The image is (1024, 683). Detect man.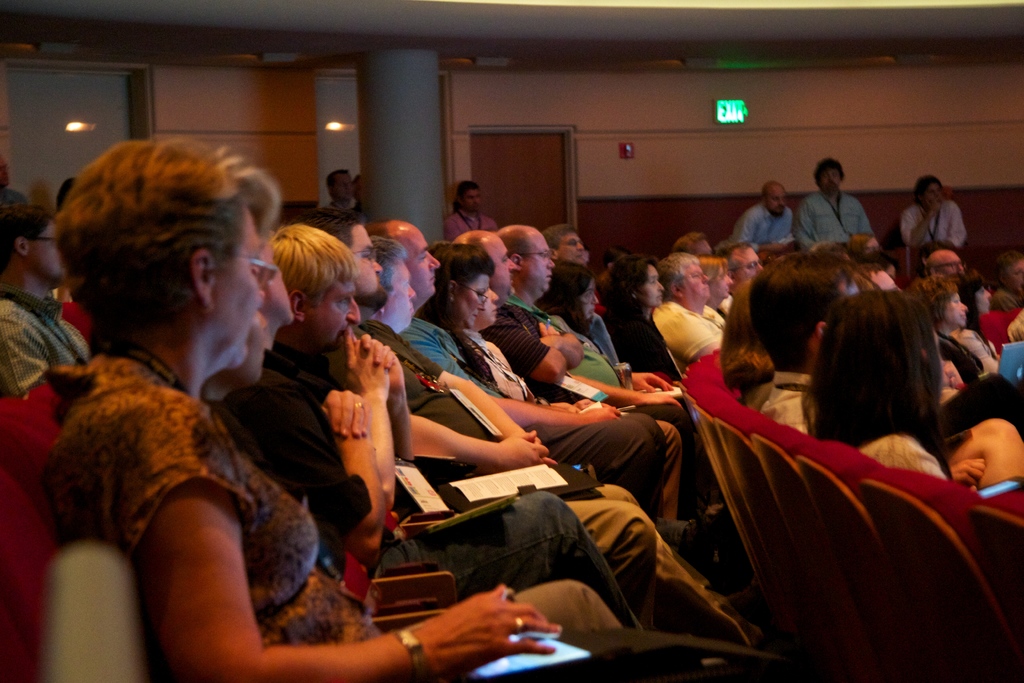
Detection: <box>308,163,349,239</box>.
